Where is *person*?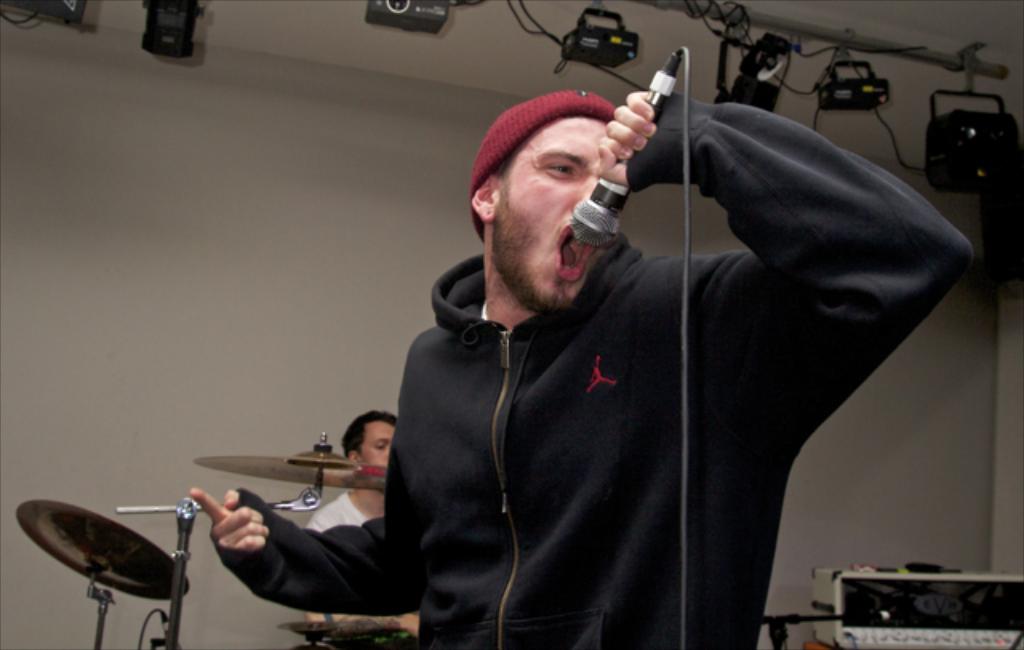
x1=190, y1=88, x2=981, y2=648.
